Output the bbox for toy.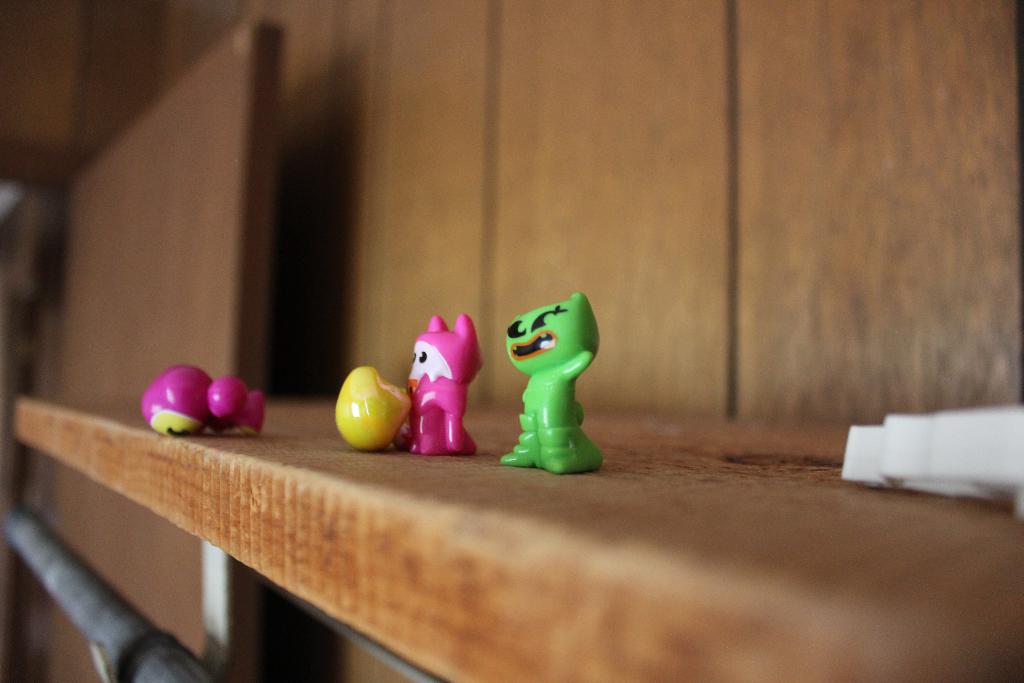
left=136, top=364, right=221, bottom=436.
